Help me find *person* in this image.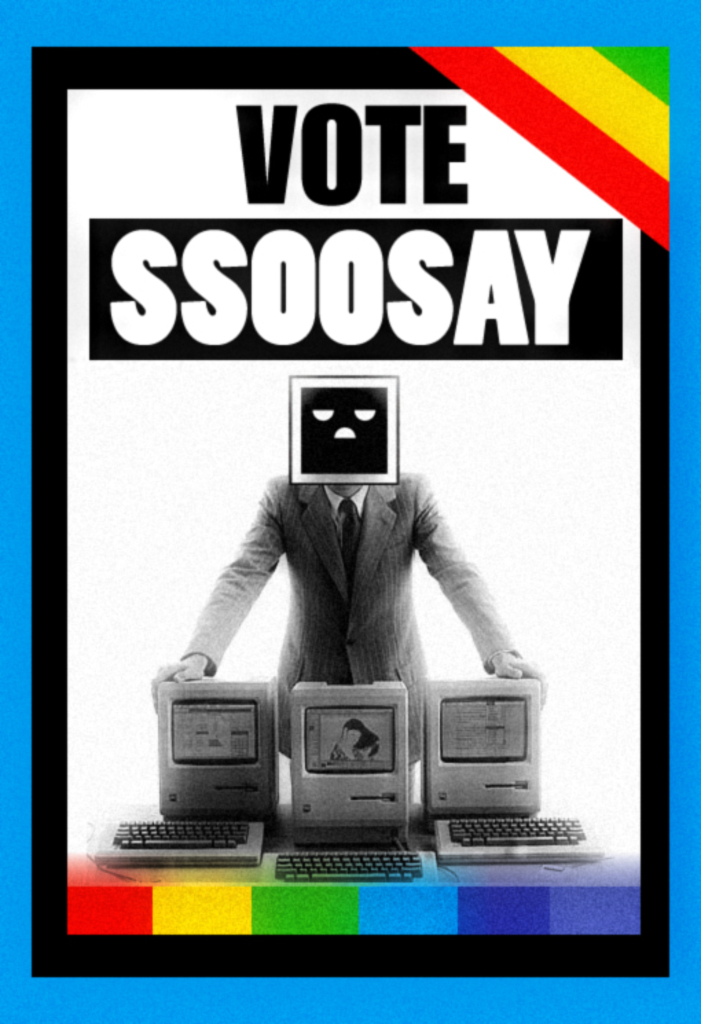
Found it: left=327, top=726, right=379, bottom=764.
